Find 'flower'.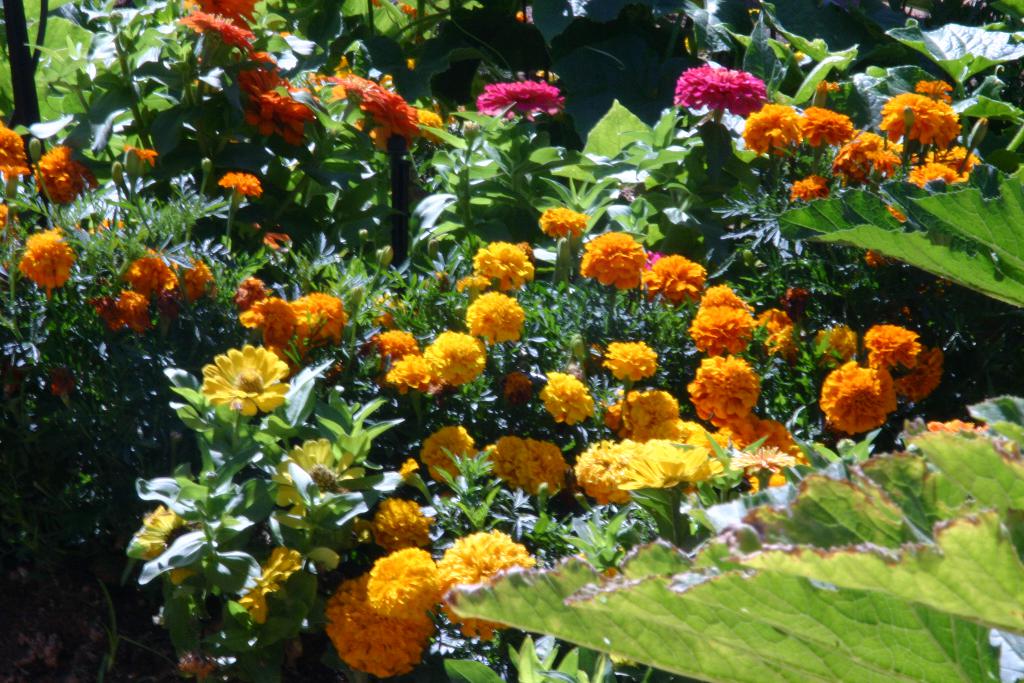
<region>475, 233, 536, 293</region>.
